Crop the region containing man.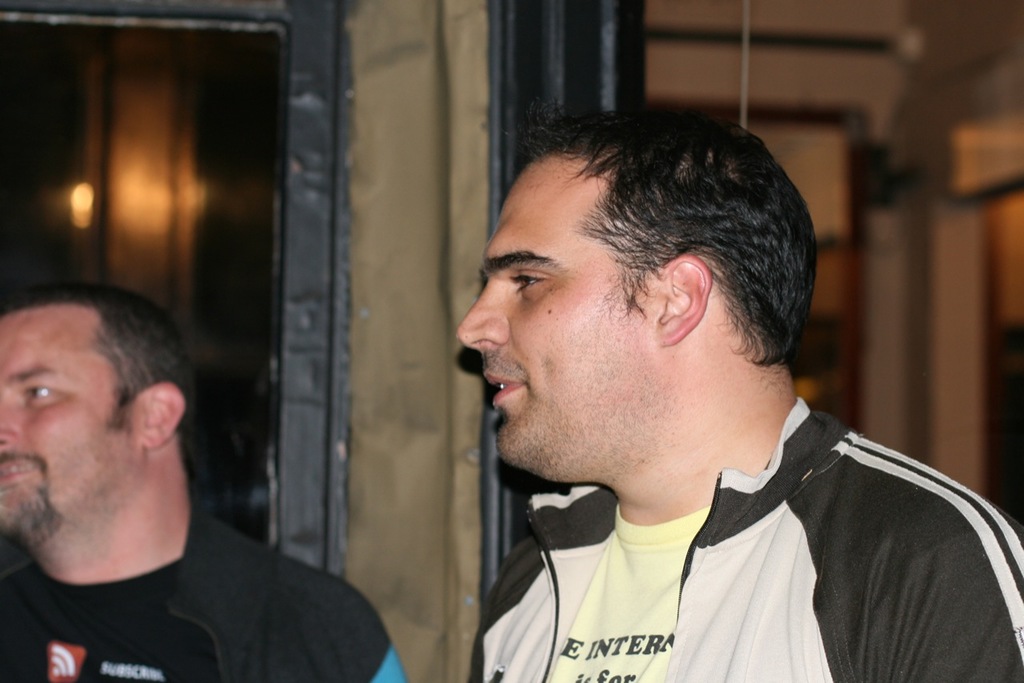
Crop region: l=0, t=286, r=363, b=666.
